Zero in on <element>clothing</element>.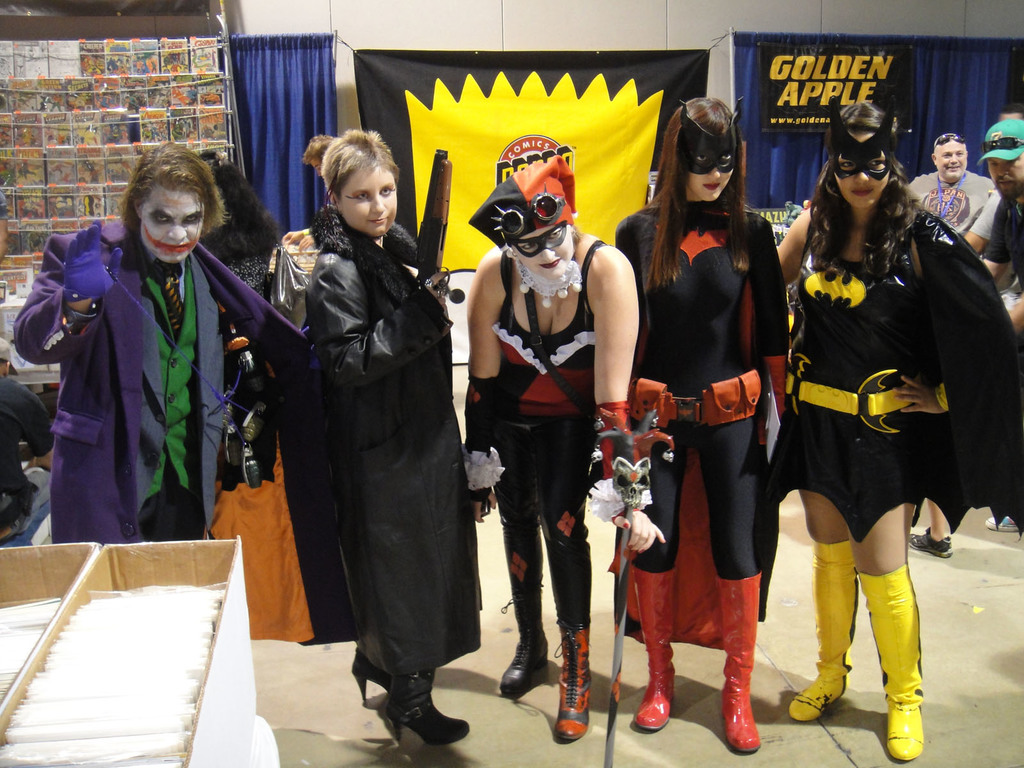
Zeroed in: [24,188,270,590].
